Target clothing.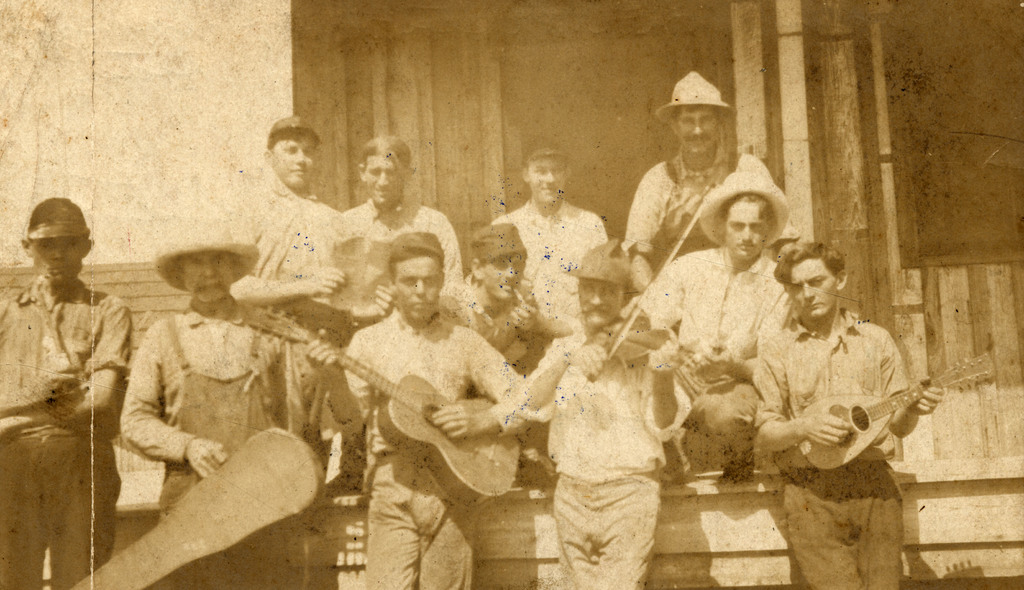
Target region: bbox=(495, 197, 602, 335).
